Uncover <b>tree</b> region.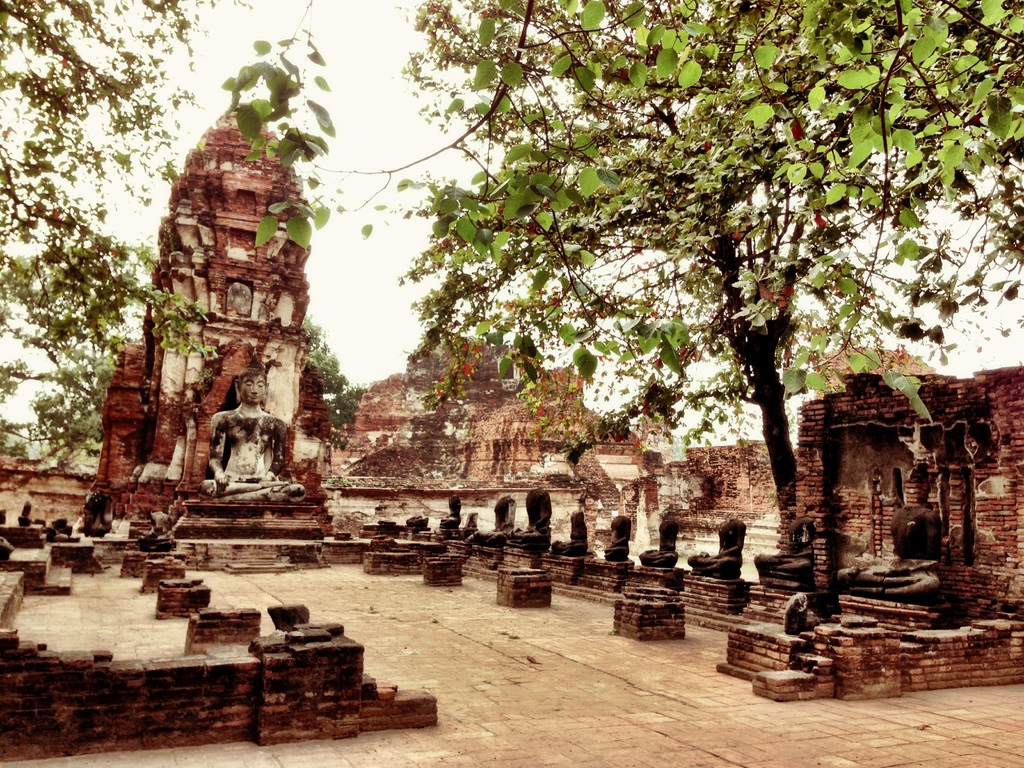
Uncovered: x1=324, y1=383, x2=372, y2=450.
